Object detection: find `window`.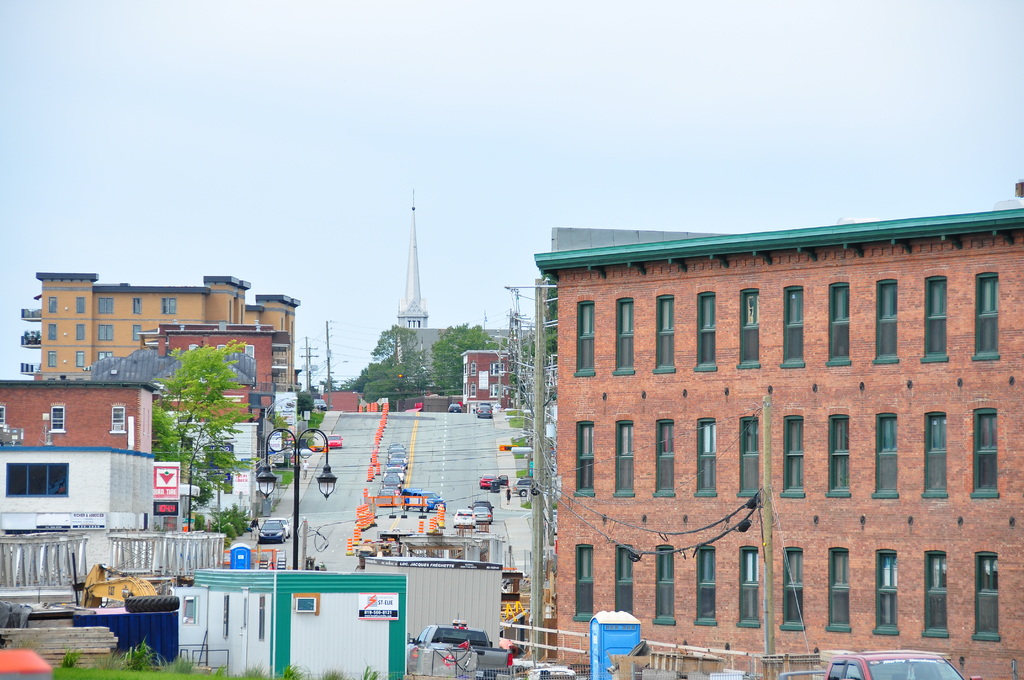
box(181, 600, 195, 626).
